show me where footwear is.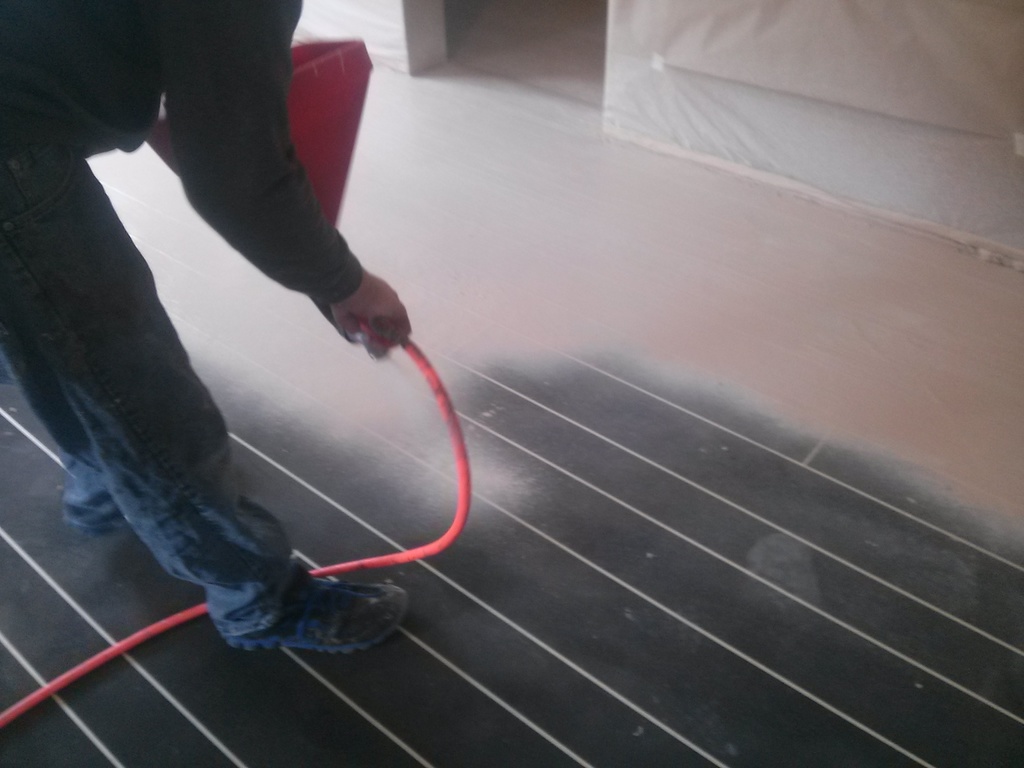
footwear is at box(65, 474, 150, 548).
